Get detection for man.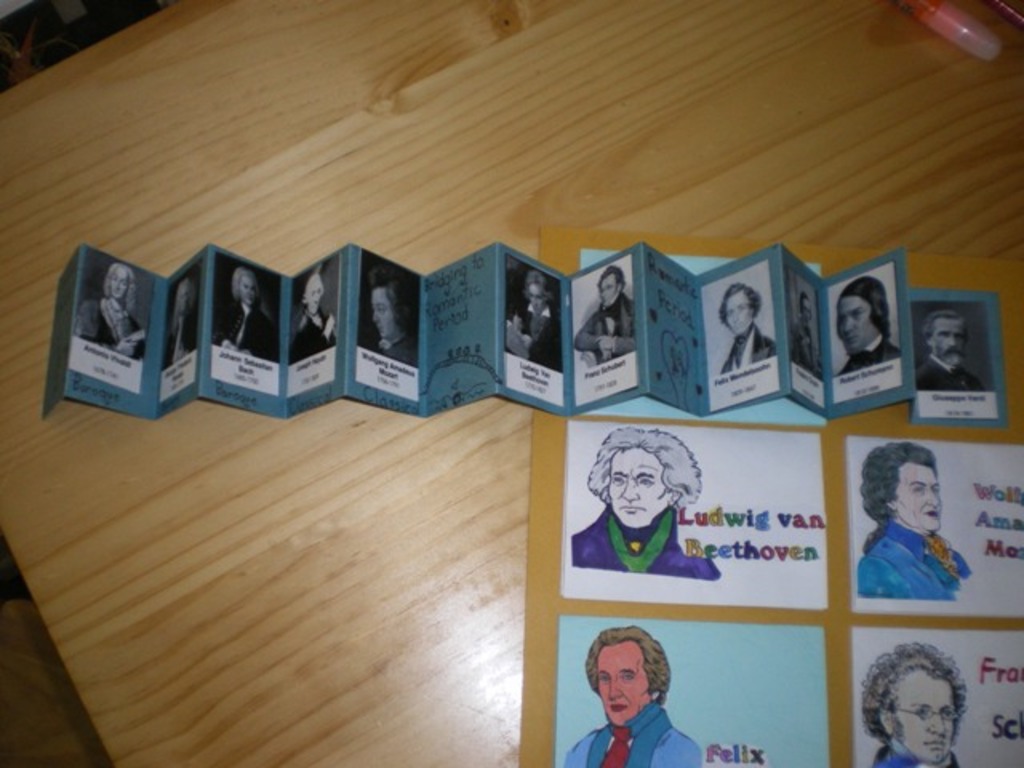
Detection: bbox=[565, 624, 699, 766].
